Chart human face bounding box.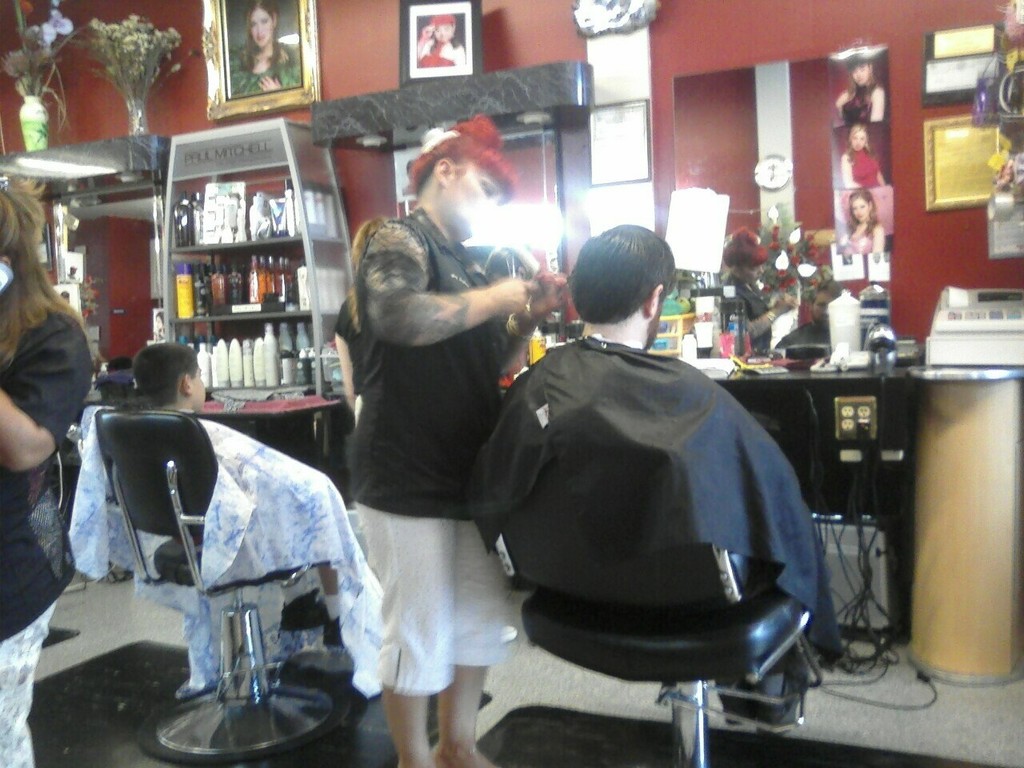
Charted: 850:128:867:154.
